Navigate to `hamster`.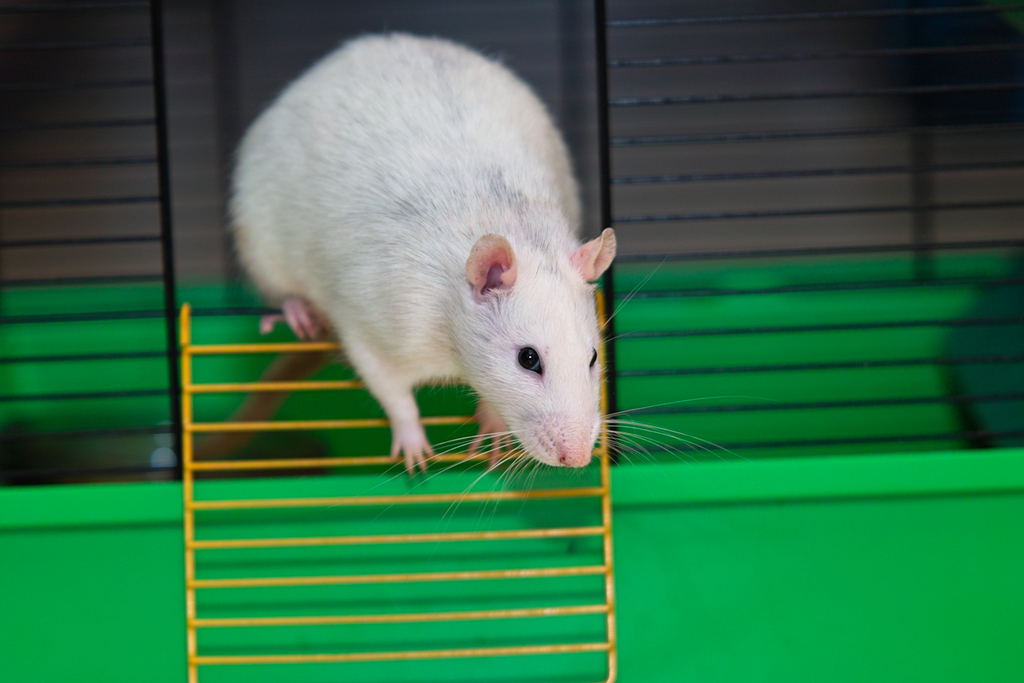
Navigation target: <bbox>203, 26, 773, 542</bbox>.
